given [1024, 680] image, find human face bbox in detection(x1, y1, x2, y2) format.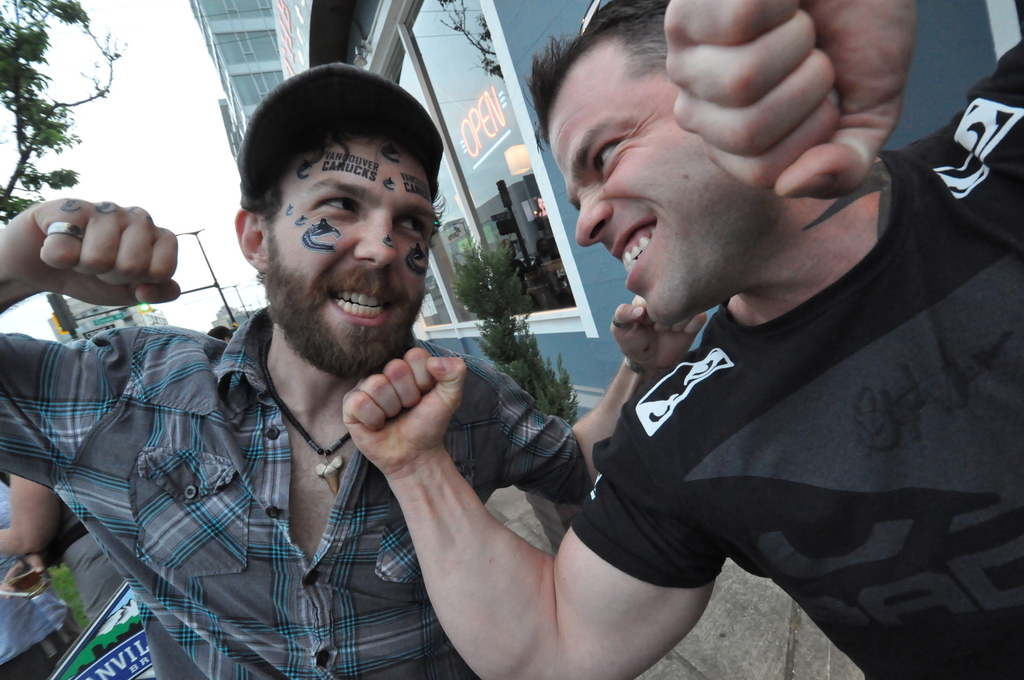
detection(256, 103, 430, 352).
